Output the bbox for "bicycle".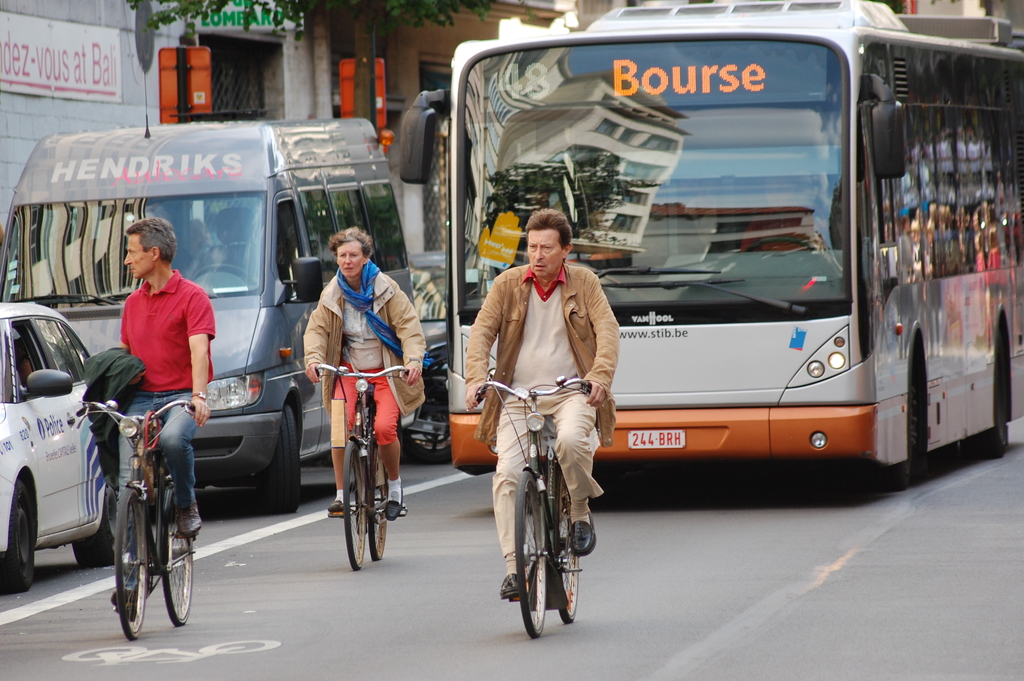
left=310, top=359, right=422, bottom=571.
